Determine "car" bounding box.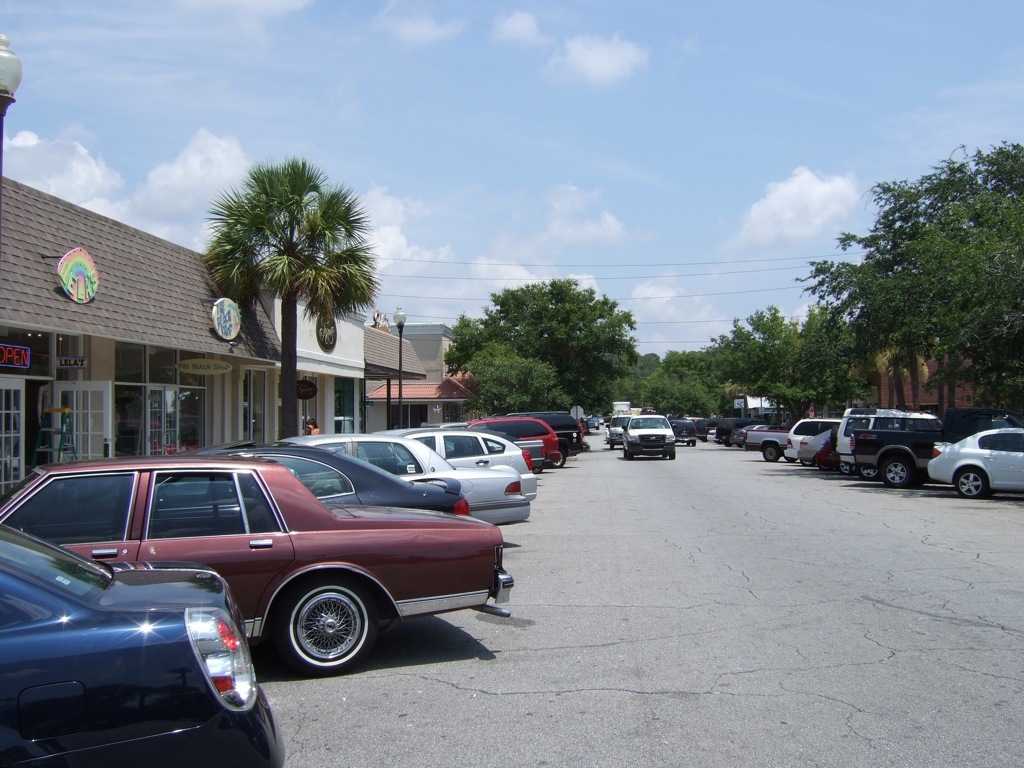
Determined: rect(832, 402, 938, 480).
